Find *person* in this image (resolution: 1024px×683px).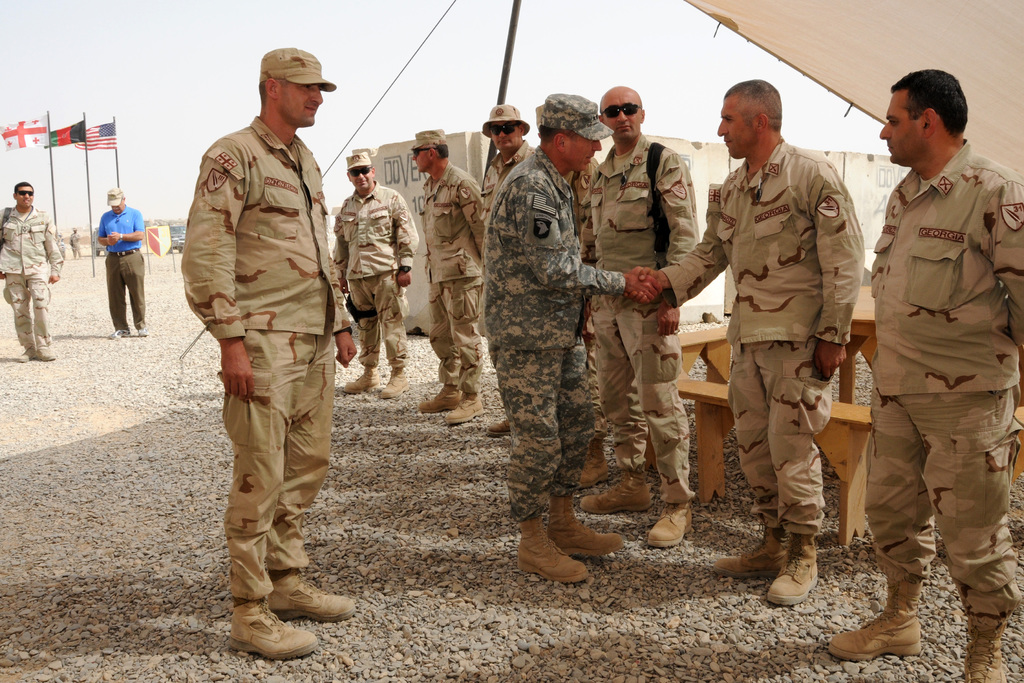
detection(190, 40, 353, 670).
